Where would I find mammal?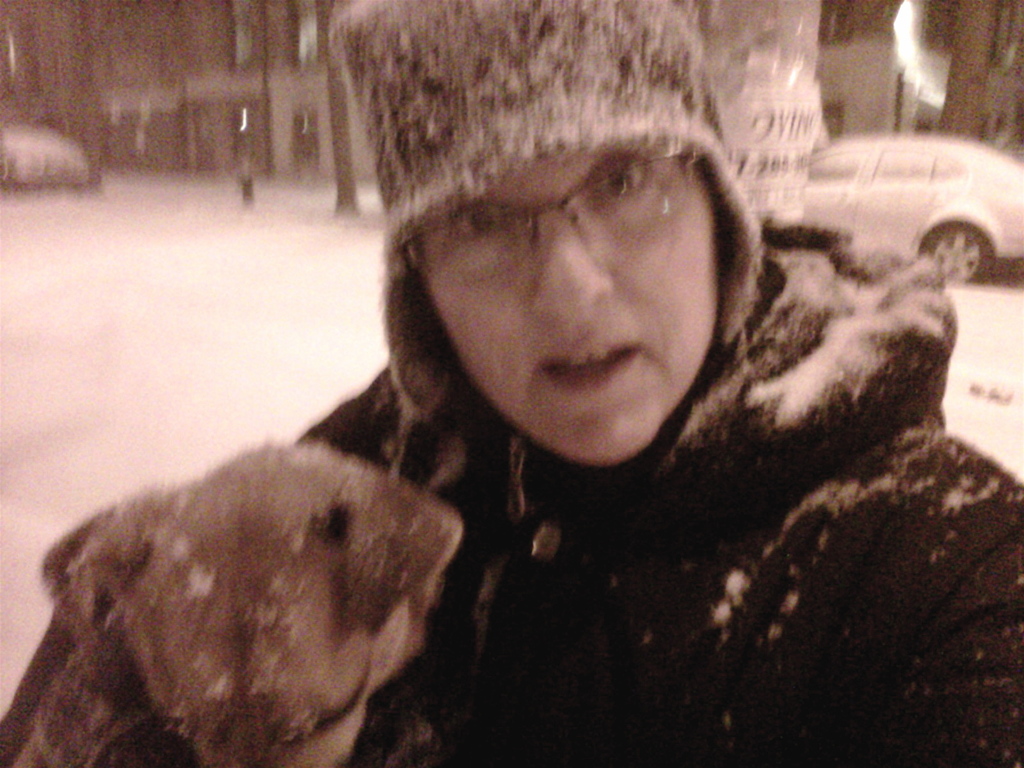
At x1=4 y1=438 x2=460 y2=767.
